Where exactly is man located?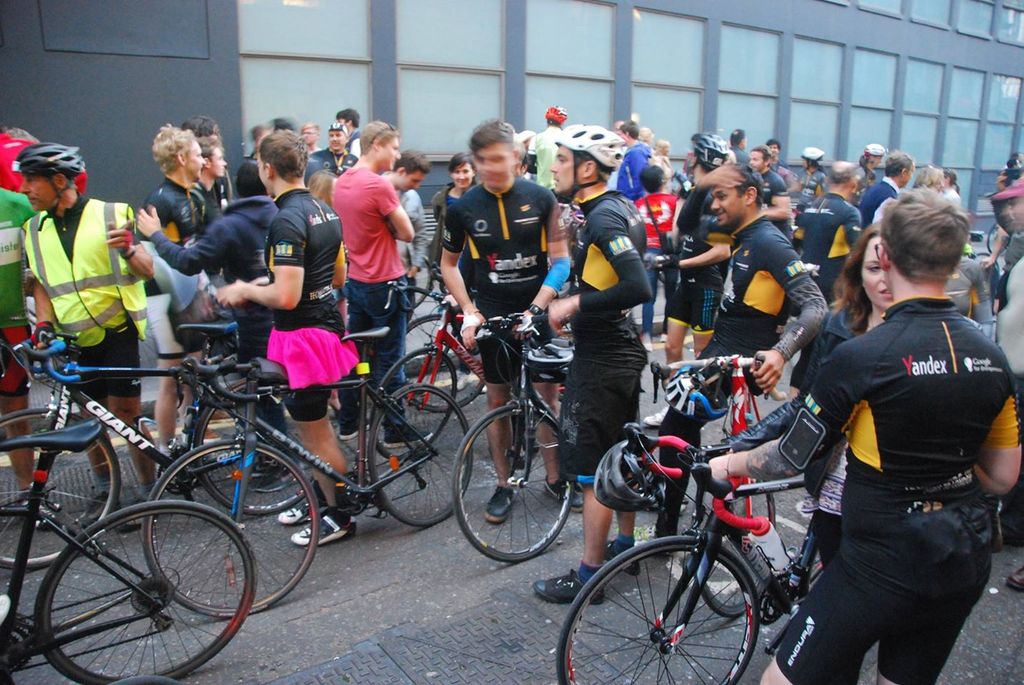
Its bounding box is (left=791, top=158, right=867, bottom=397).
